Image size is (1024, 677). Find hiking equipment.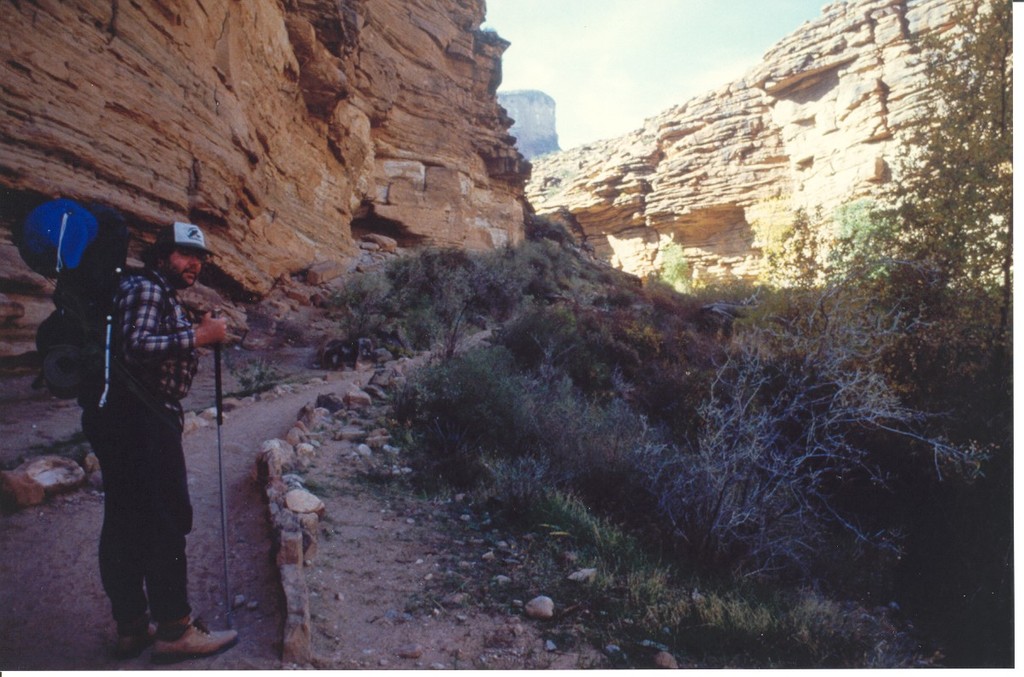
33, 207, 178, 415.
